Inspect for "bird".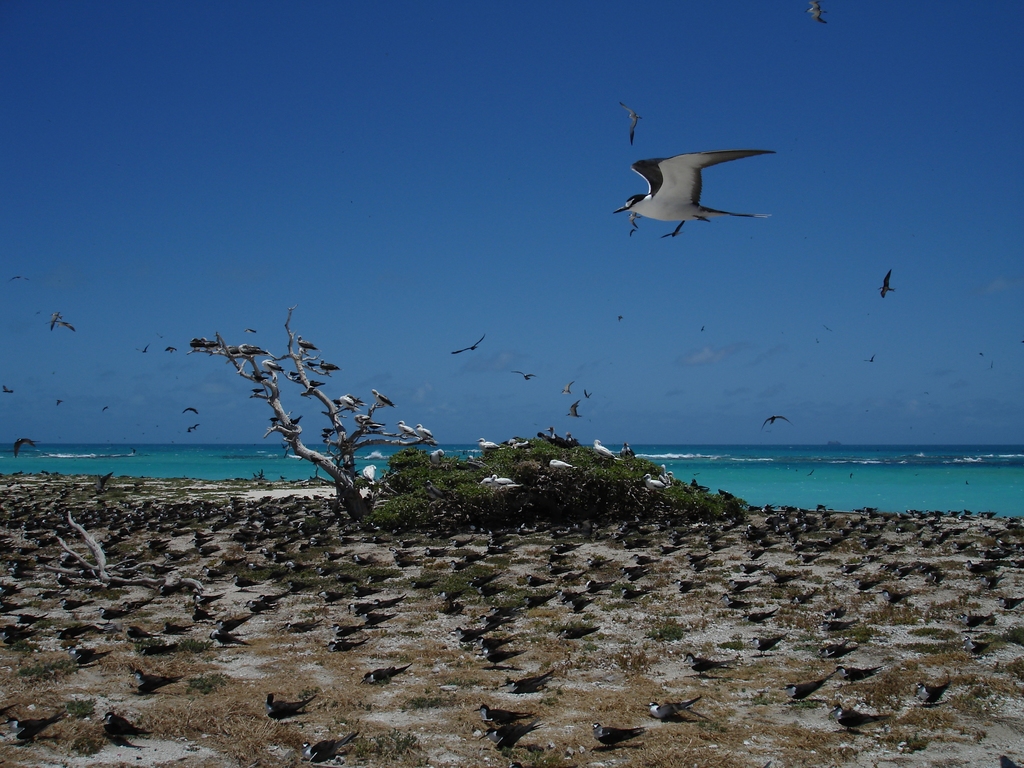
Inspection: rect(739, 562, 765, 579).
